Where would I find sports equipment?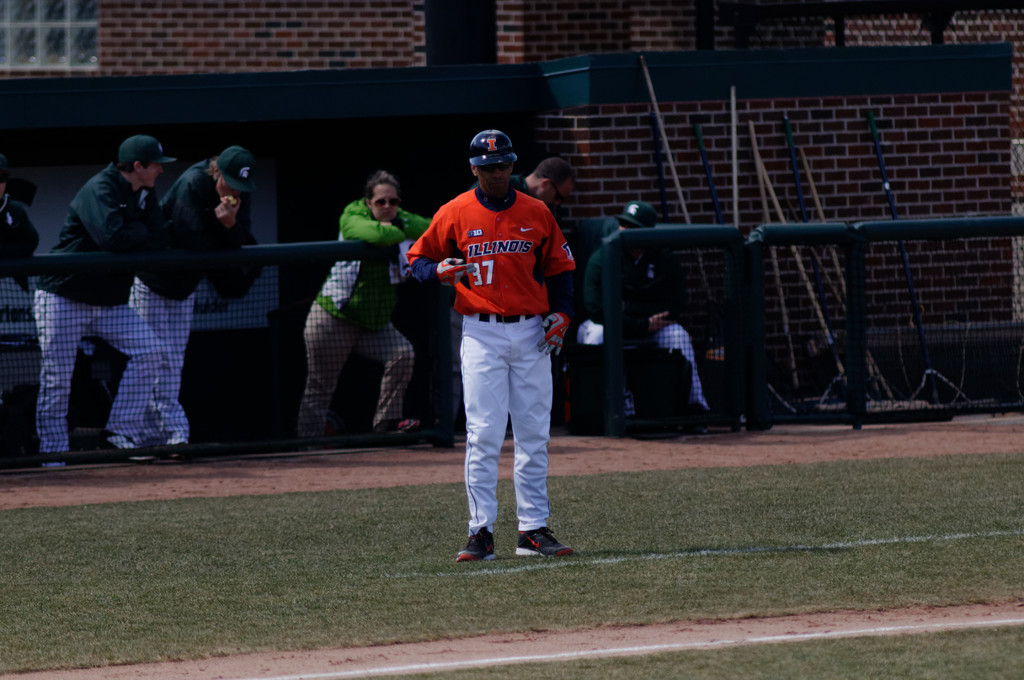
At {"x1": 456, "y1": 523, "x2": 497, "y2": 560}.
